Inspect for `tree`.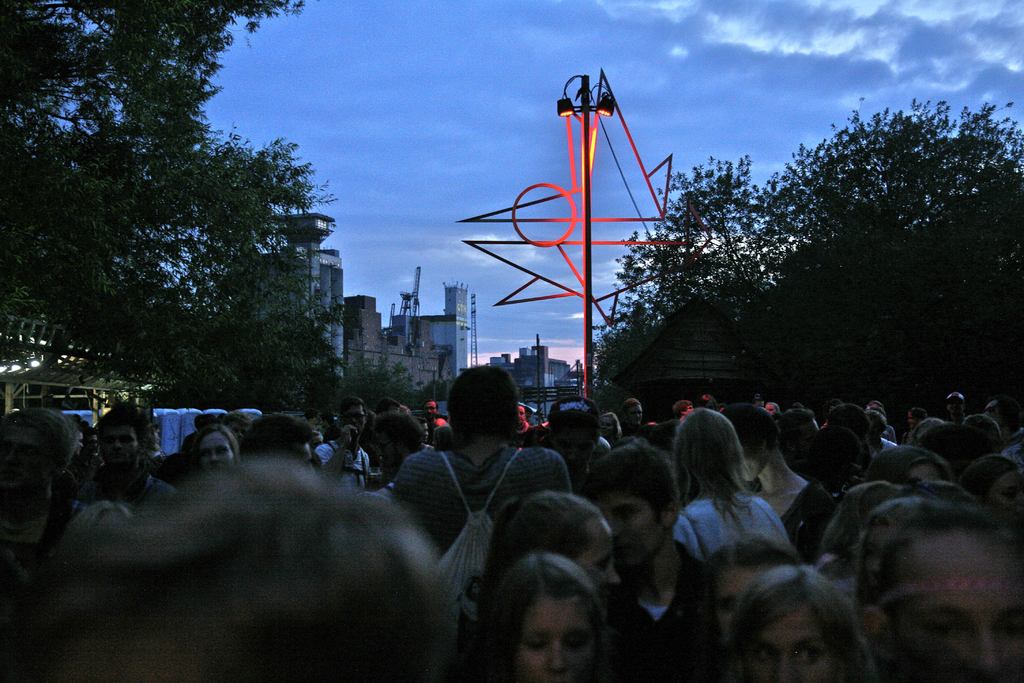
Inspection: 591, 92, 1023, 424.
